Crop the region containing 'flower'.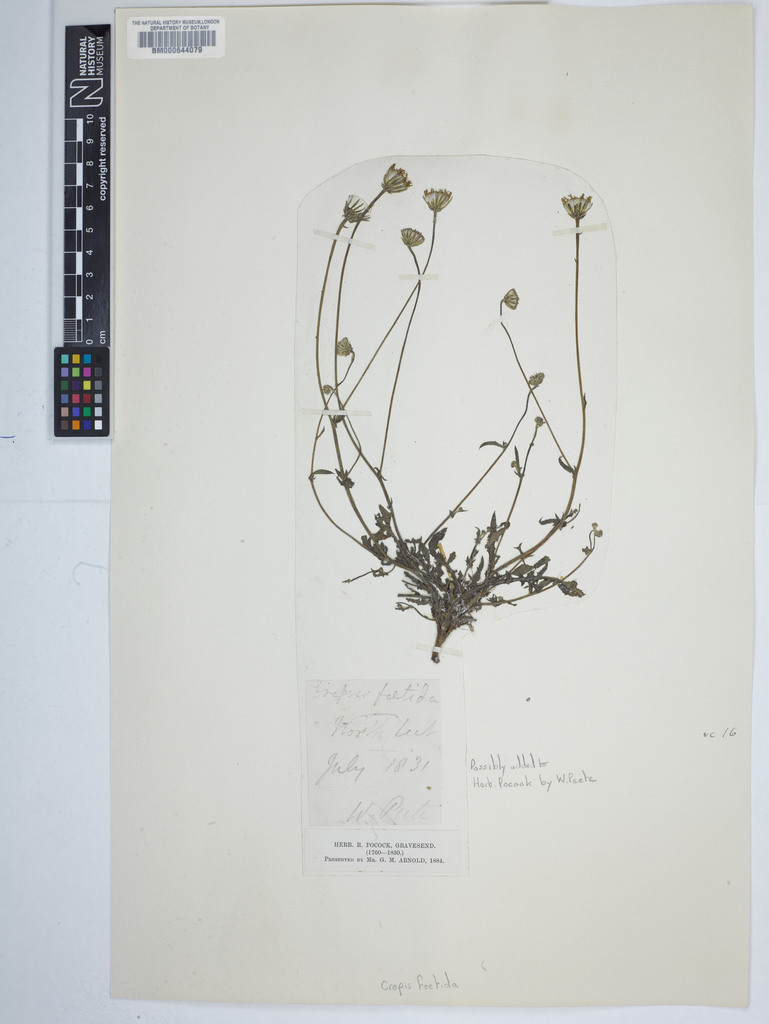
Crop region: 383 160 414 199.
